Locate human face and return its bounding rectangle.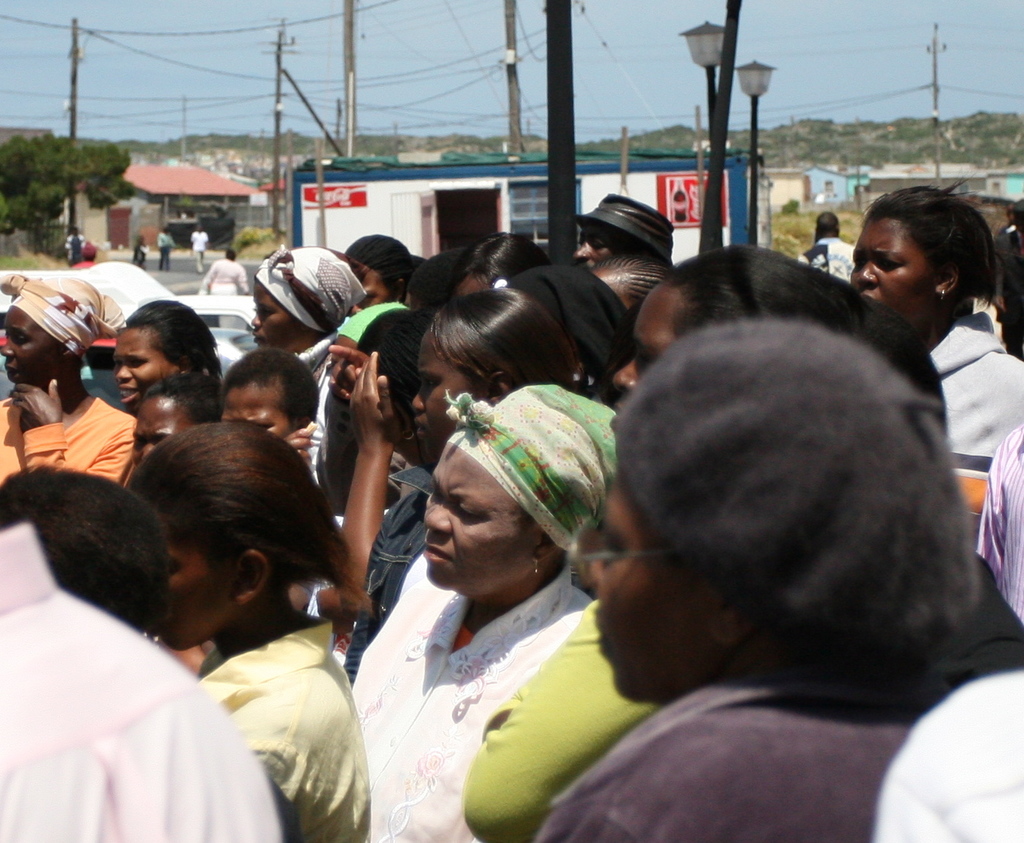
bbox(569, 218, 637, 273).
